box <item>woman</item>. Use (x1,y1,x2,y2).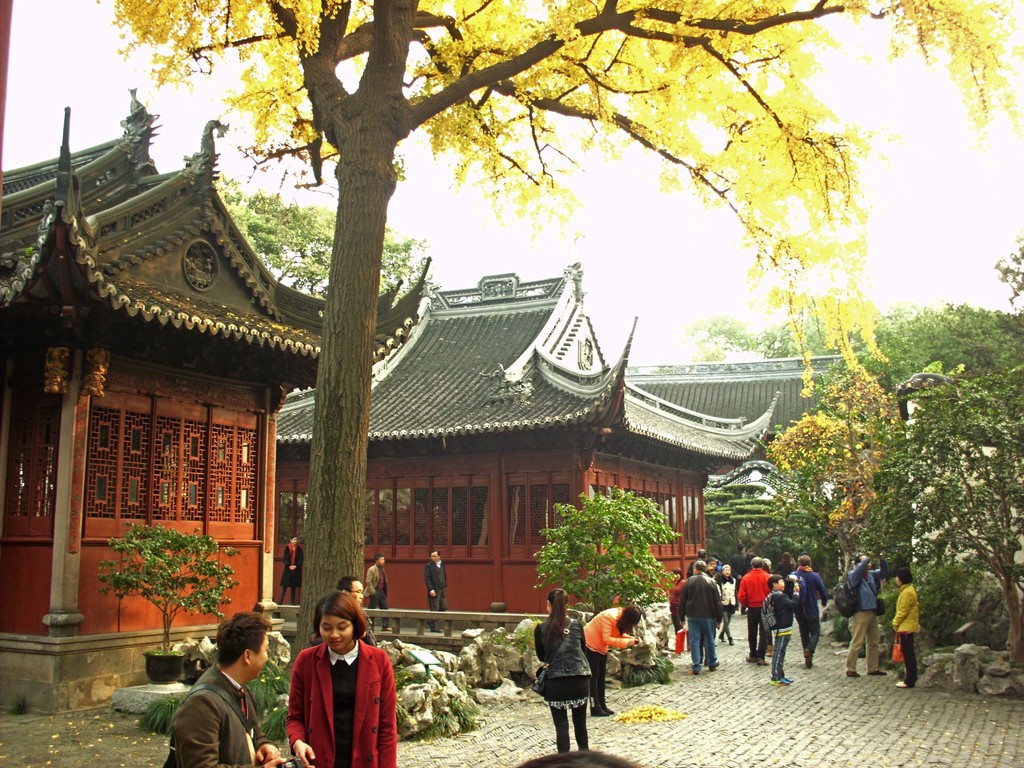
(664,567,687,637).
